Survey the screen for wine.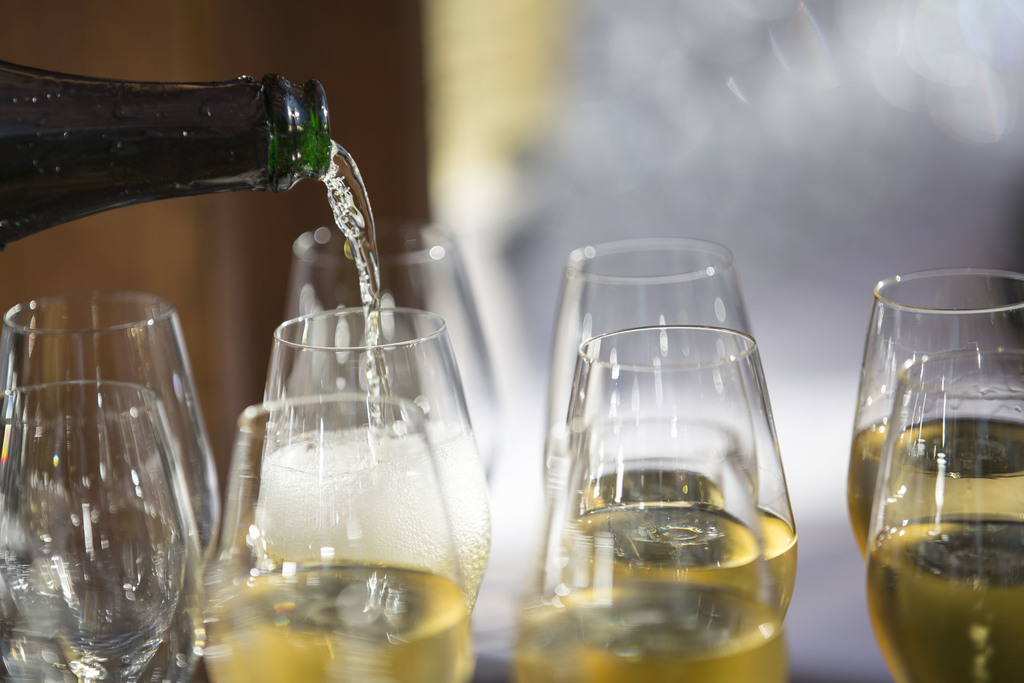
Survey found: 861/503/1023/682.
